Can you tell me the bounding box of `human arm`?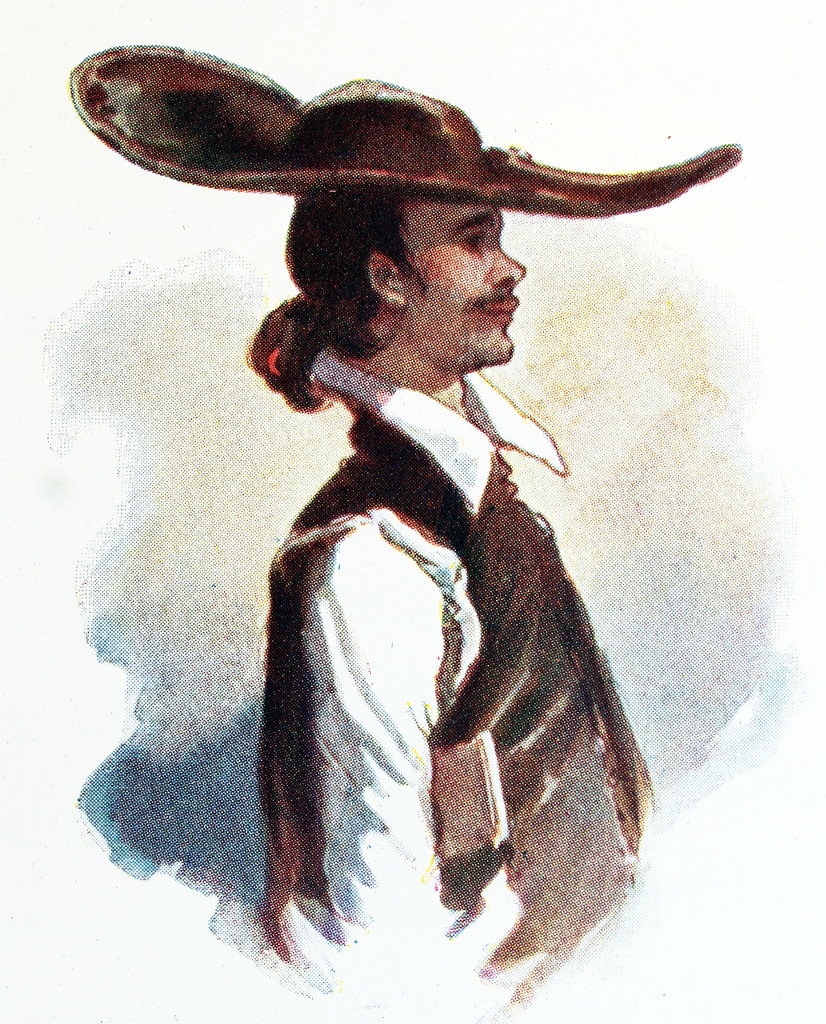
left=245, top=504, right=519, bottom=991.
